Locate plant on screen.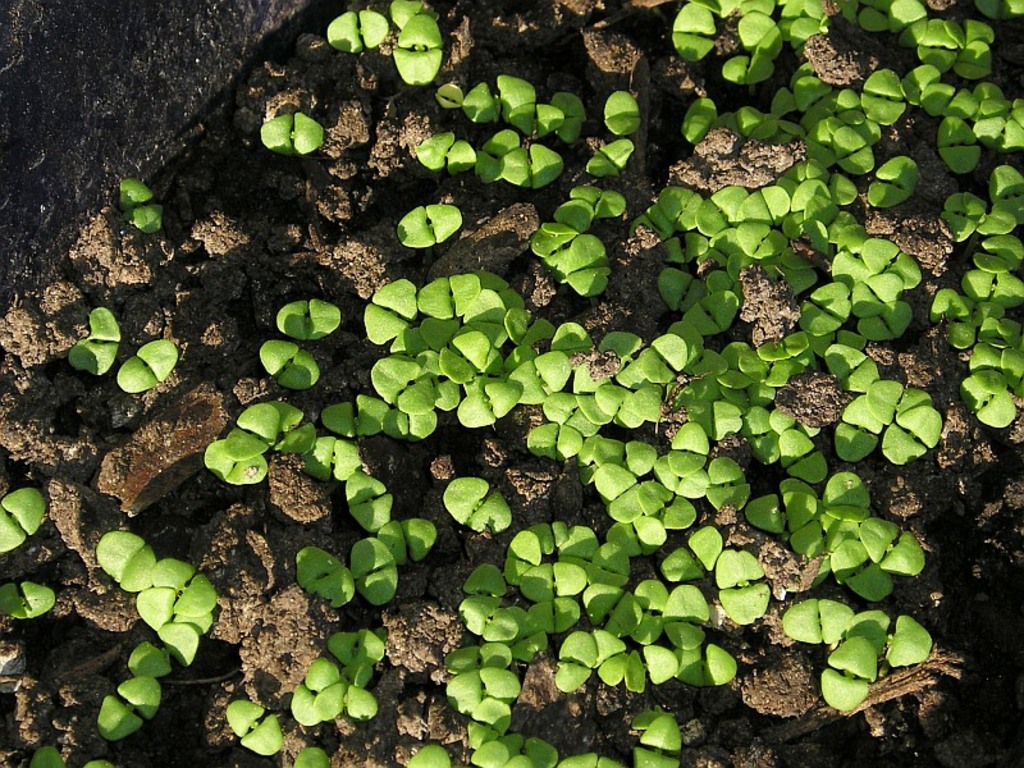
On screen at {"x1": 644, "y1": 179, "x2": 703, "y2": 232}.
